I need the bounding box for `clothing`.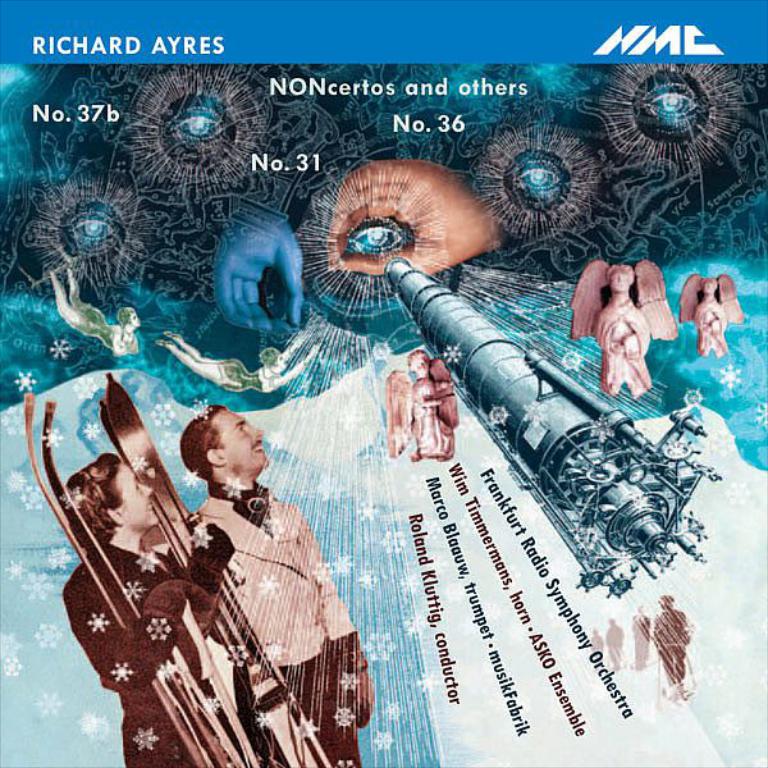
Here it is: <bbox>652, 605, 687, 686</bbox>.
